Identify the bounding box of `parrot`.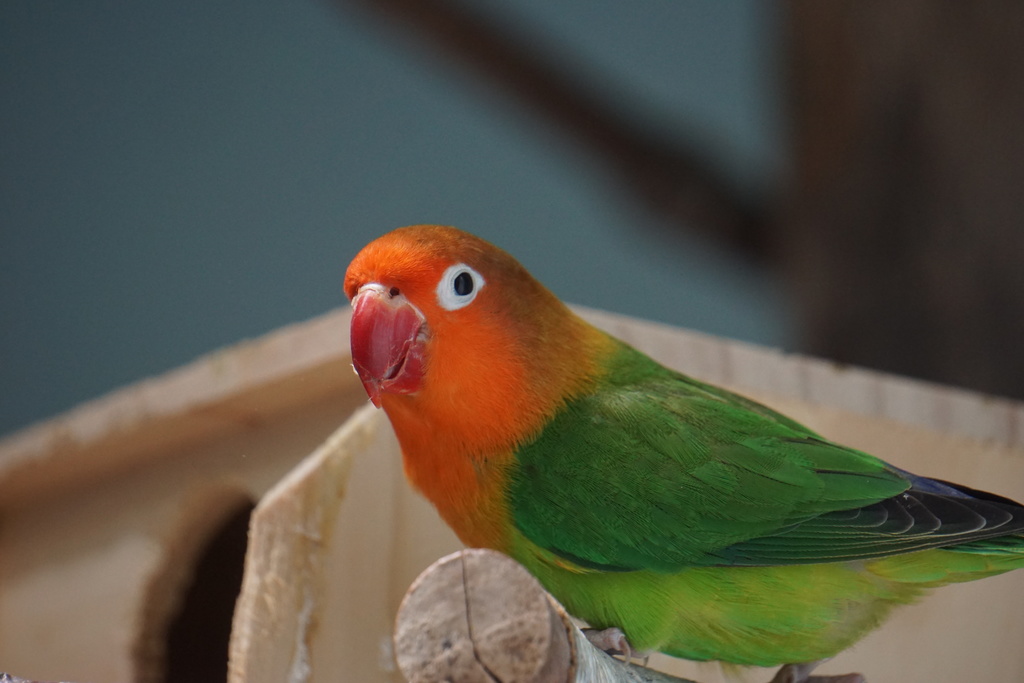
340 219 1023 682.
